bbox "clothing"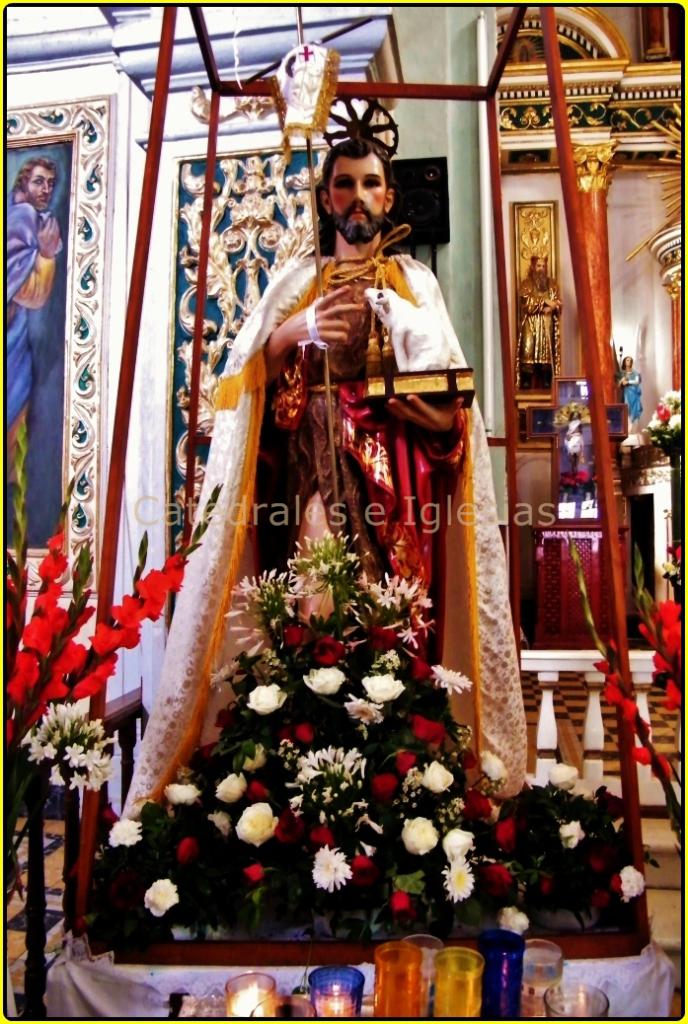
box=[114, 235, 536, 811]
